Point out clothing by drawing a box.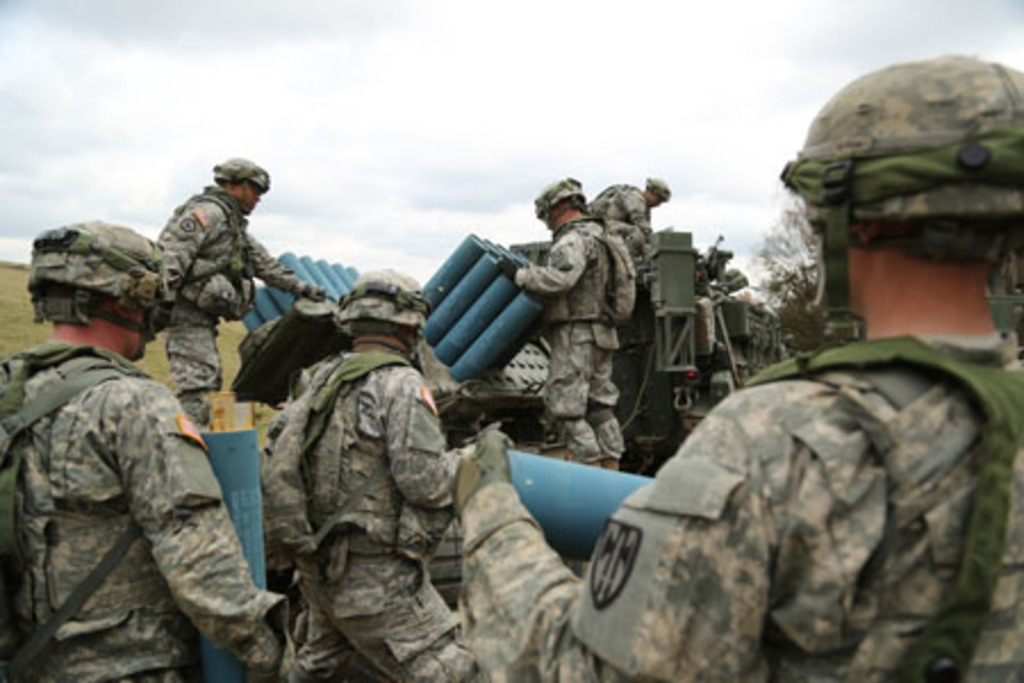
BBox(505, 212, 630, 480).
